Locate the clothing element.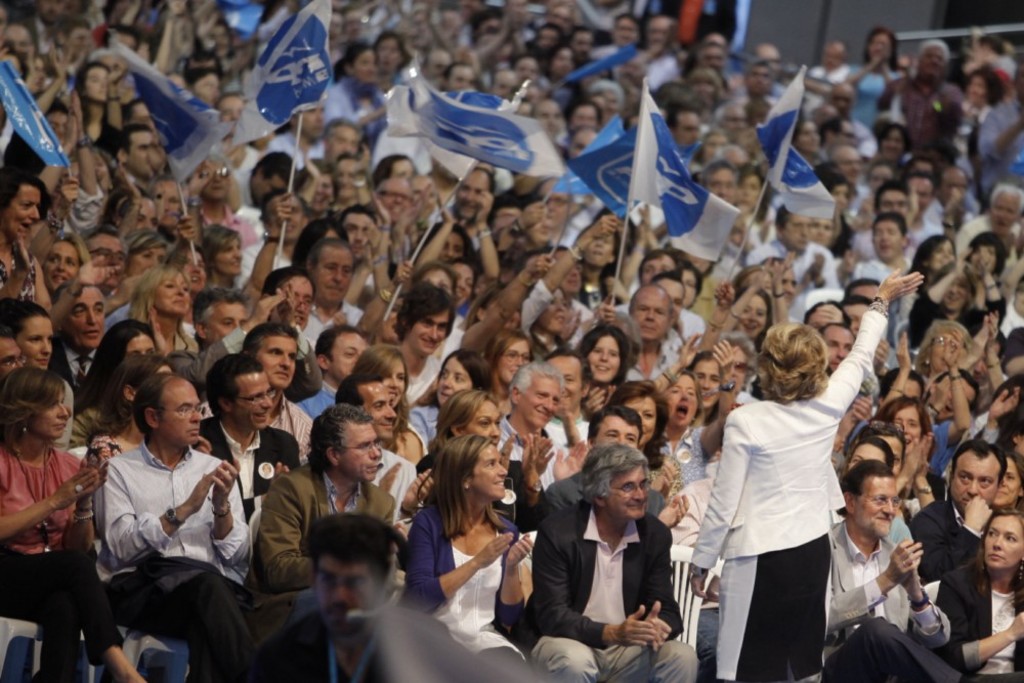
Element bbox: 297 381 348 418.
